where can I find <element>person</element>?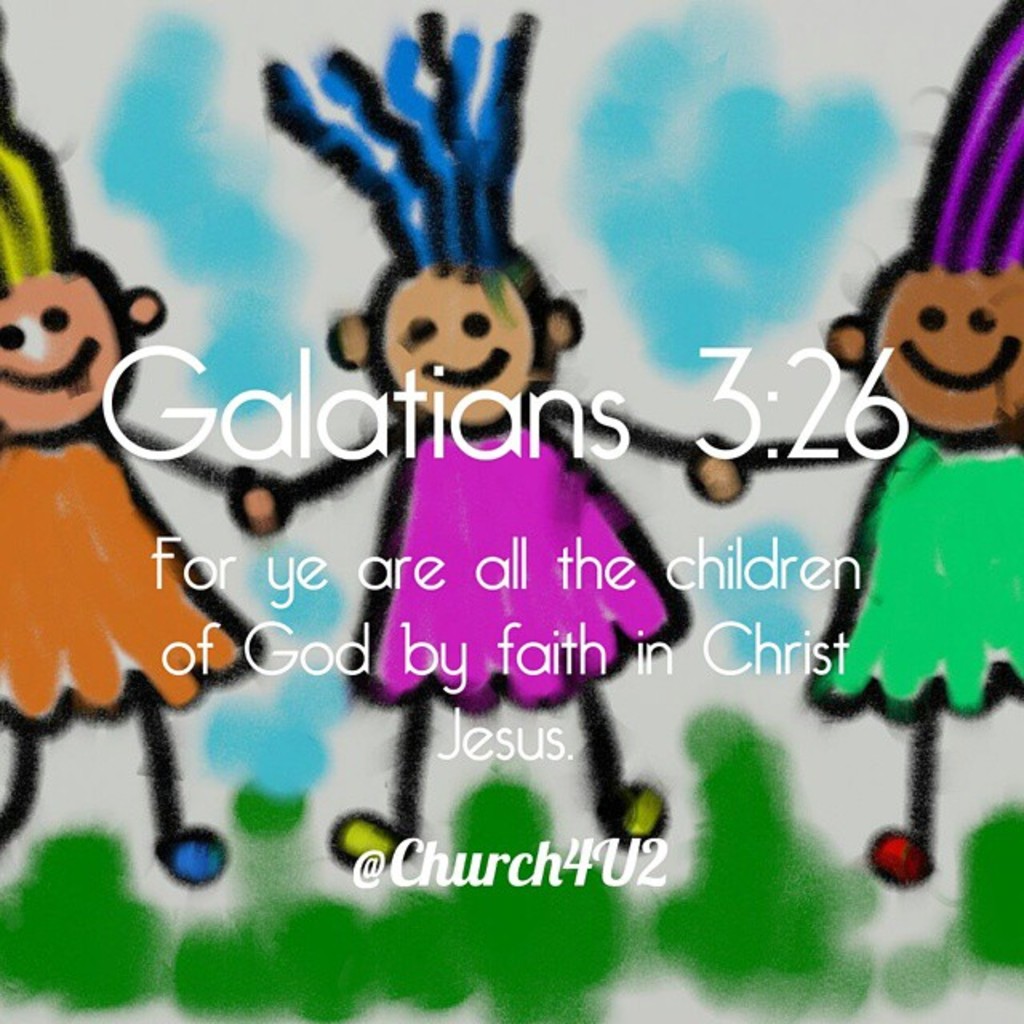
You can find it at {"x1": 221, "y1": 0, "x2": 789, "y2": 910}.
